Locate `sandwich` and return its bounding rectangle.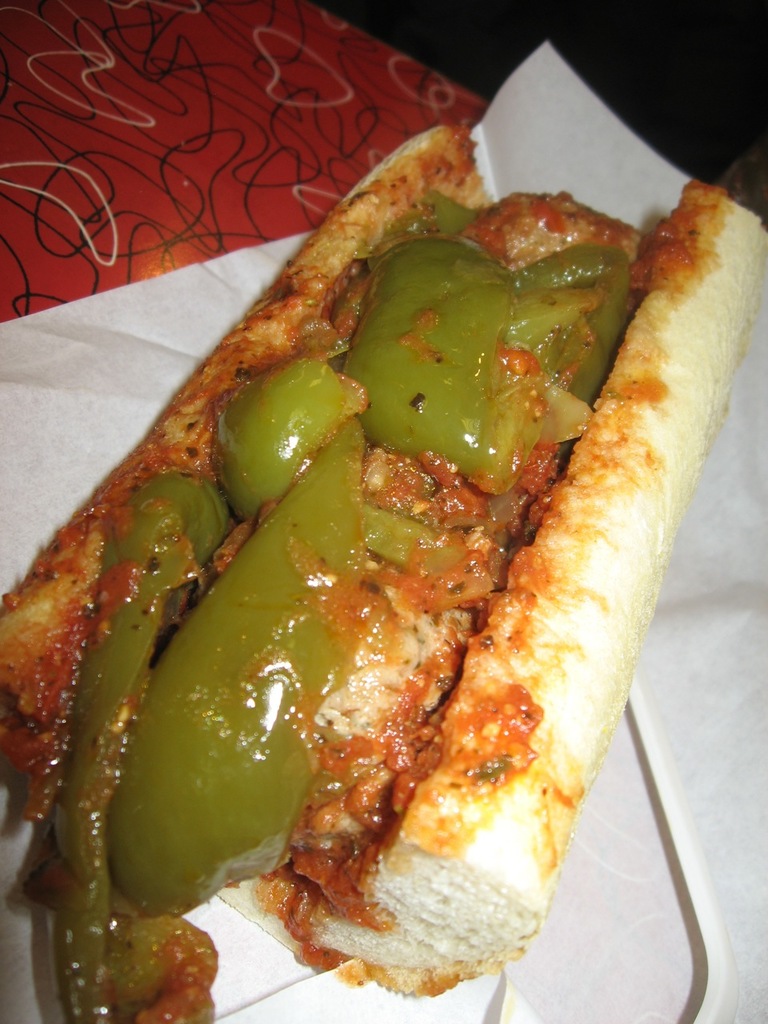
{"left": 0, "top": 125, "right": 767, "bottom": 1023}.
